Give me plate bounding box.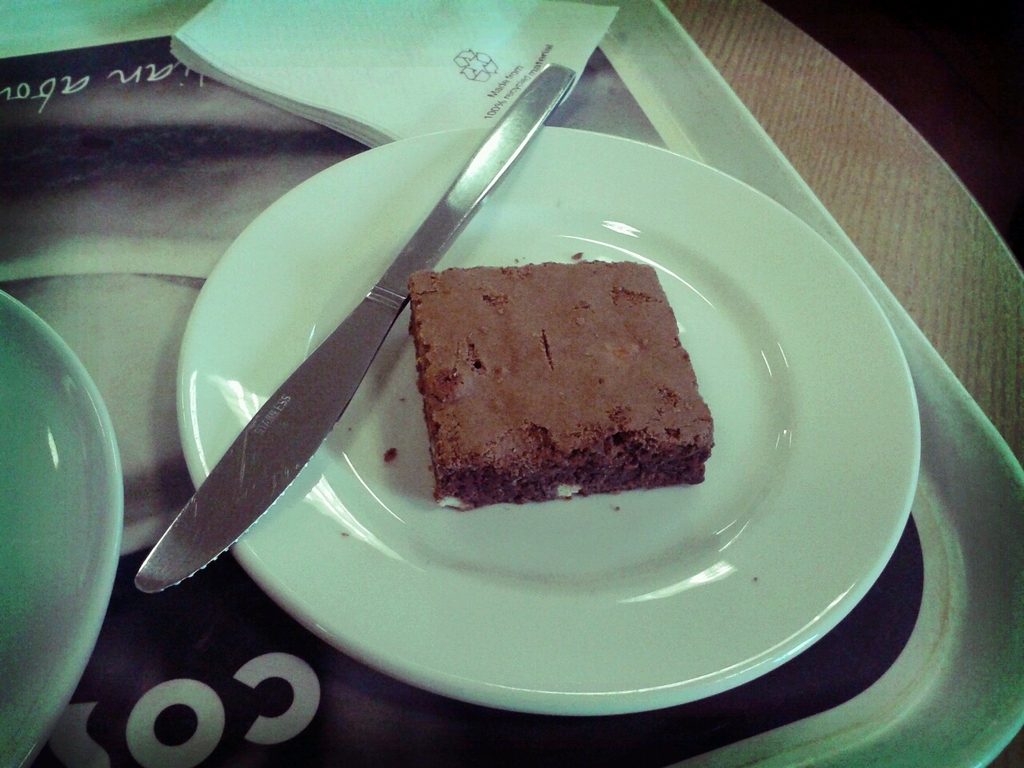
bbox=[175, 124, 922, 718].
